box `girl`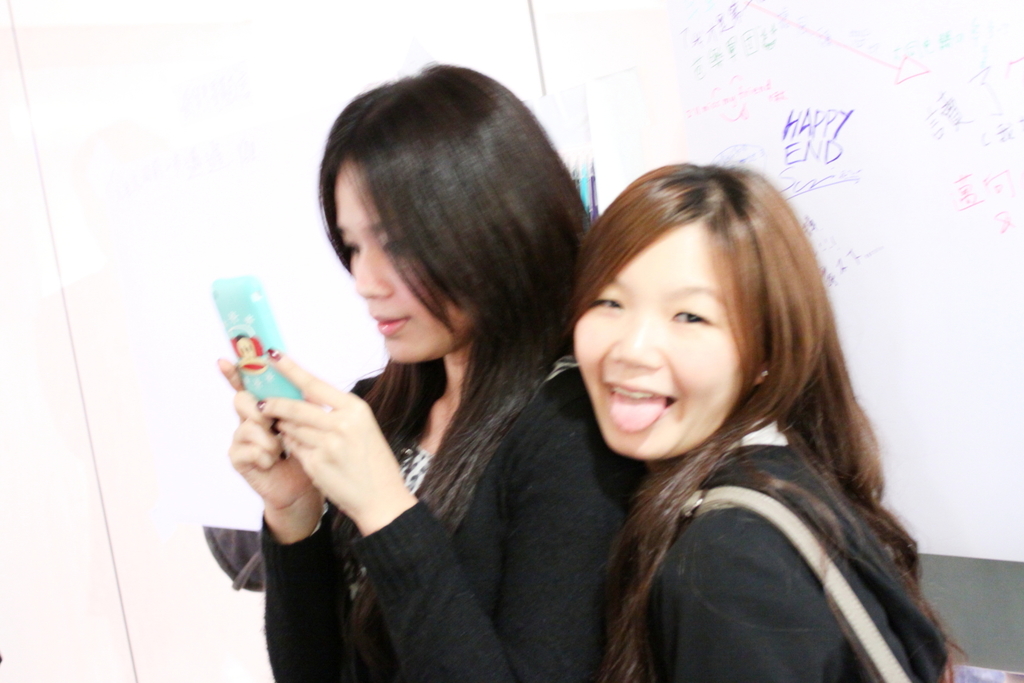
bbox=[553, 160, 969, 682]
